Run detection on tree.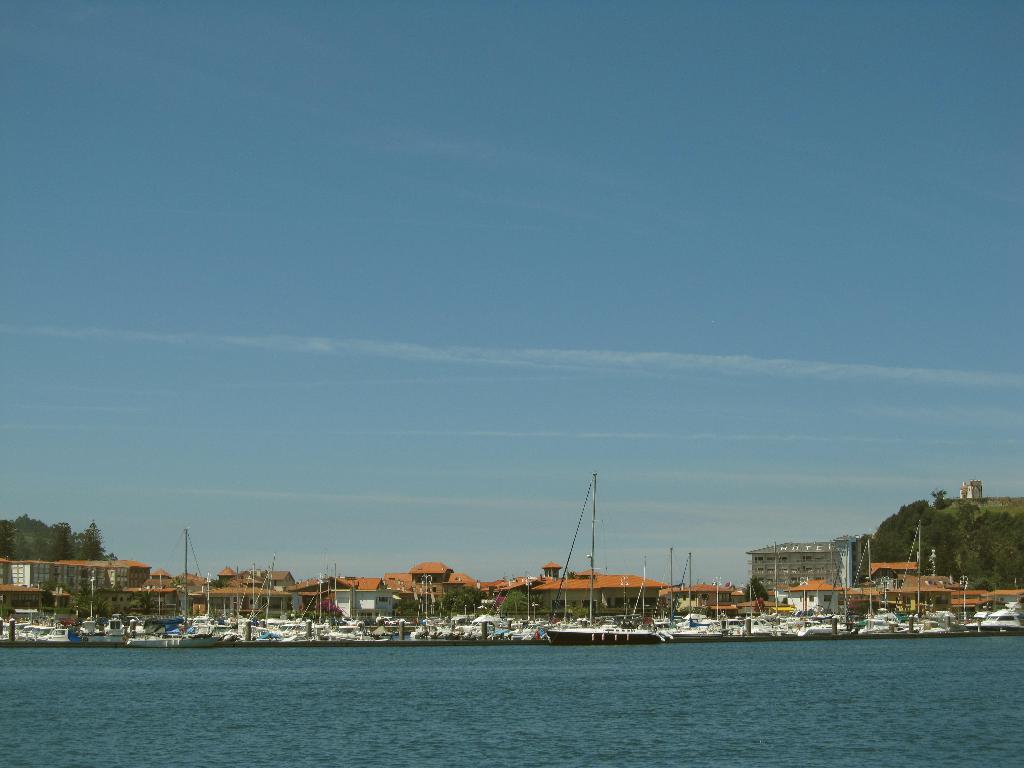
Result: x1=314, y1=593, x2=344, y2=620.
